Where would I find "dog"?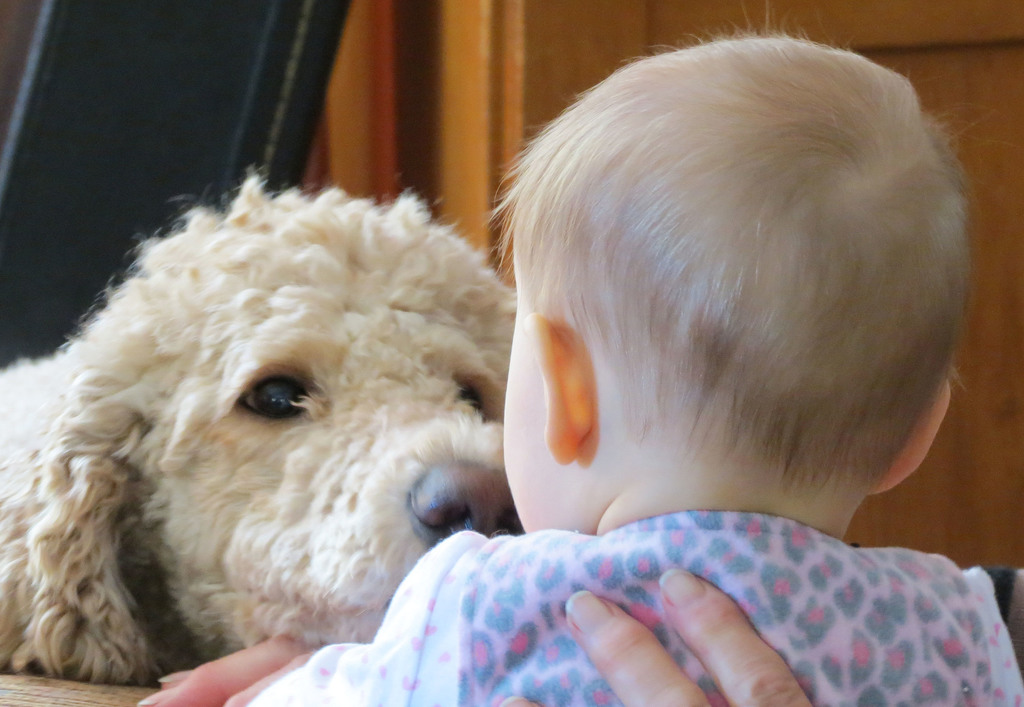
At crop(0, 165, 527, 689).
